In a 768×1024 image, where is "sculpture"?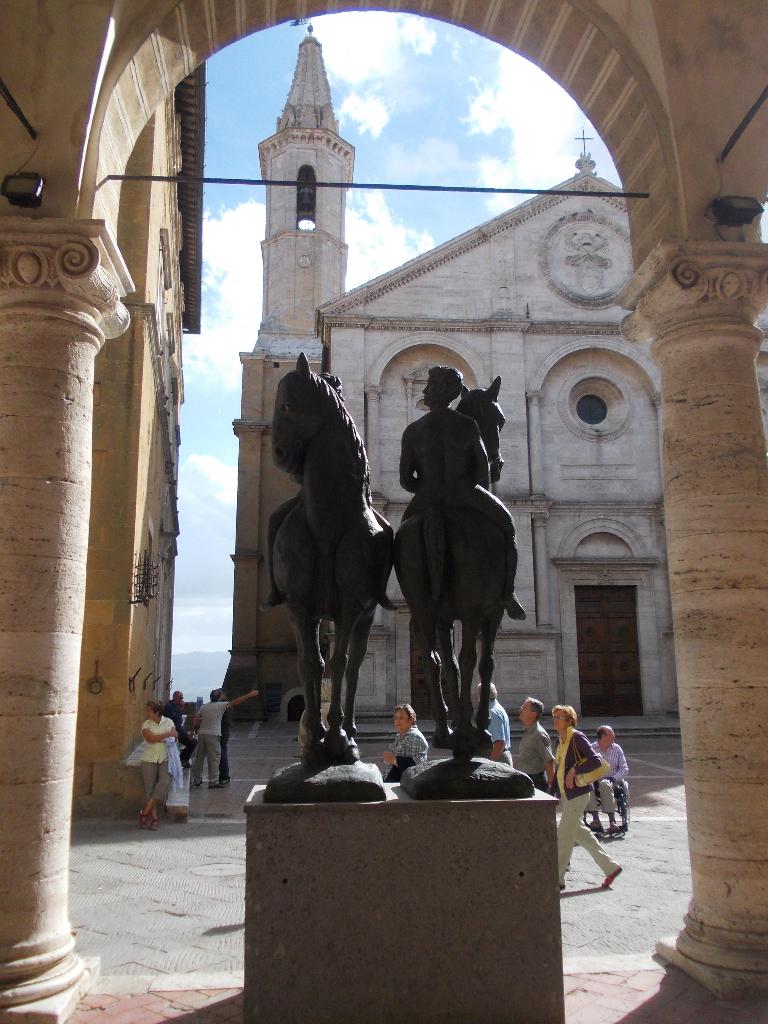
<region>392, 357, 529, 784</region>.
